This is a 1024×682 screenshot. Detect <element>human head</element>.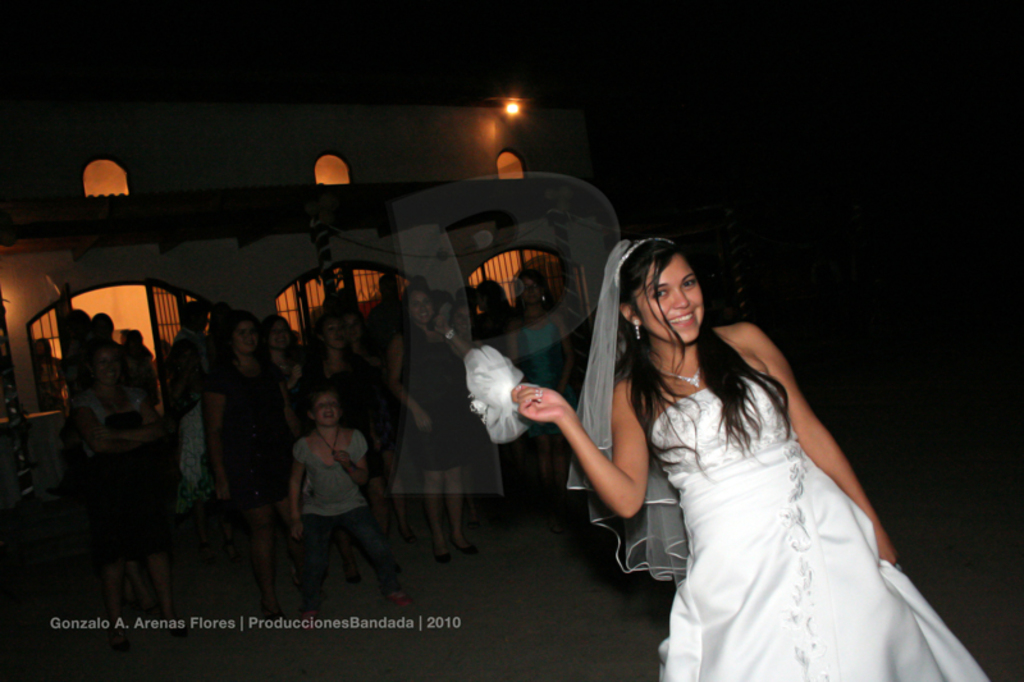
87 347 124 383.
